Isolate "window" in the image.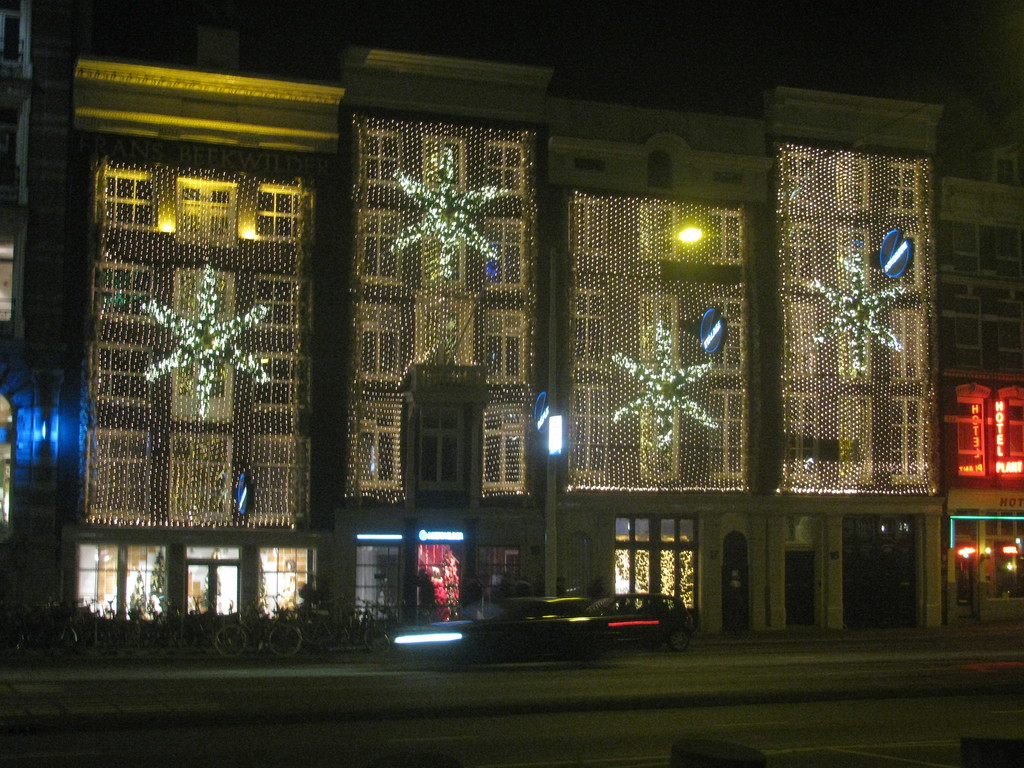
Isolated region: (247, 186, 320, 241).
